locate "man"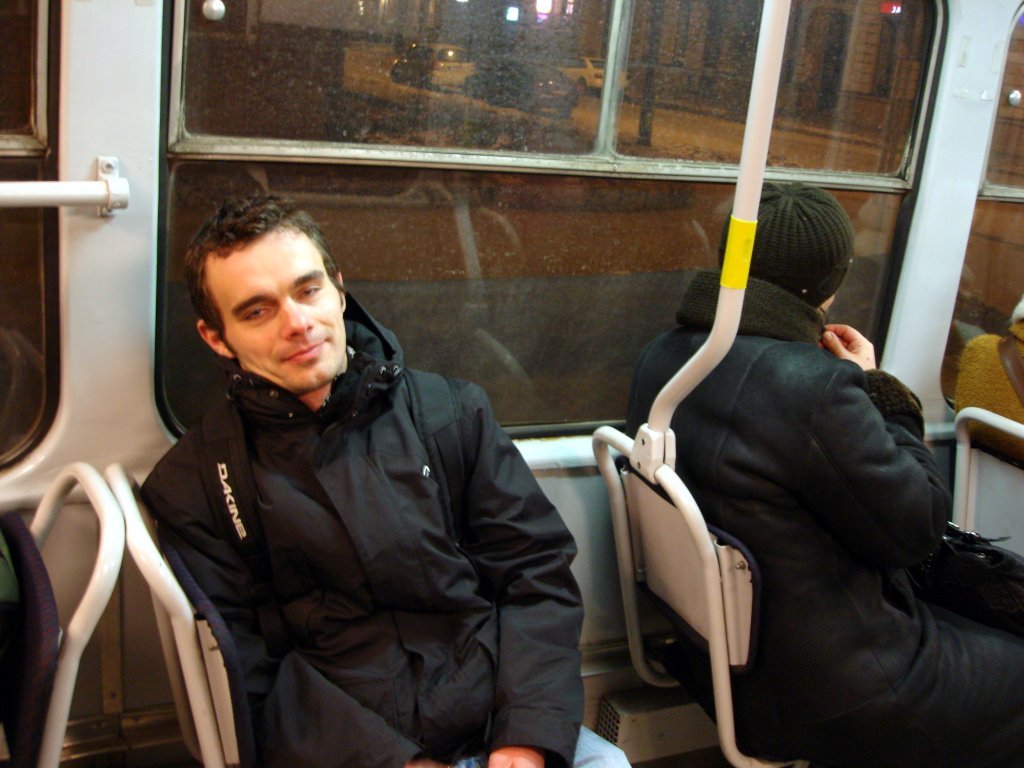
bbox=(148, 195, 620, 767)
